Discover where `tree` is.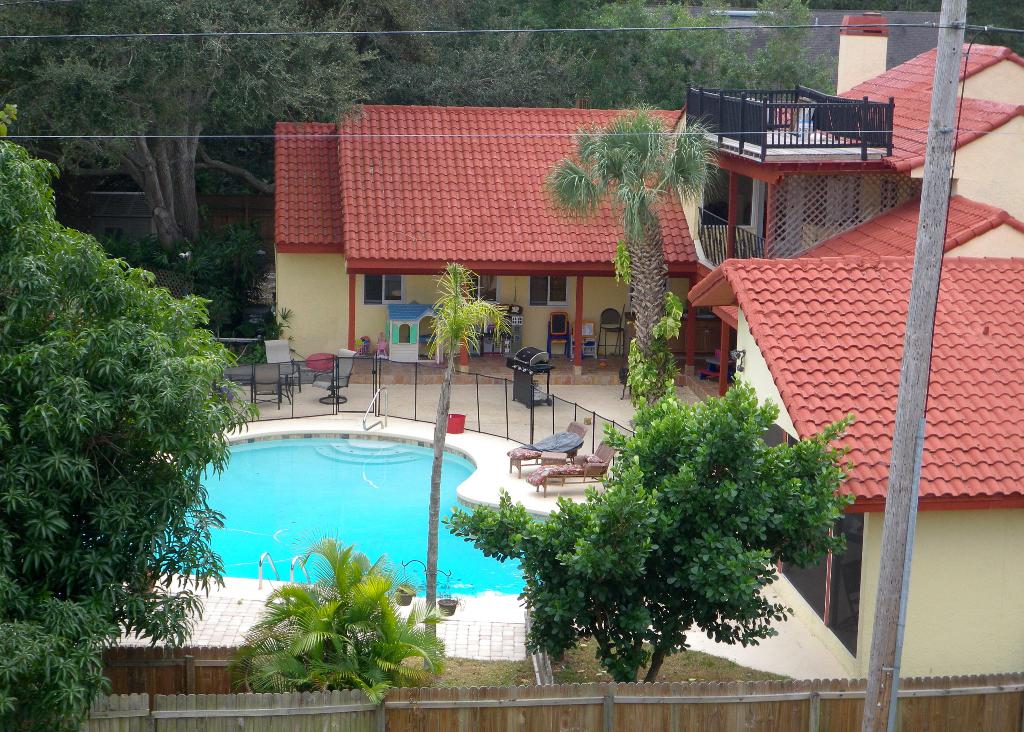
Discovered at <bbox>537, 95, 728, 402</bbox>.
